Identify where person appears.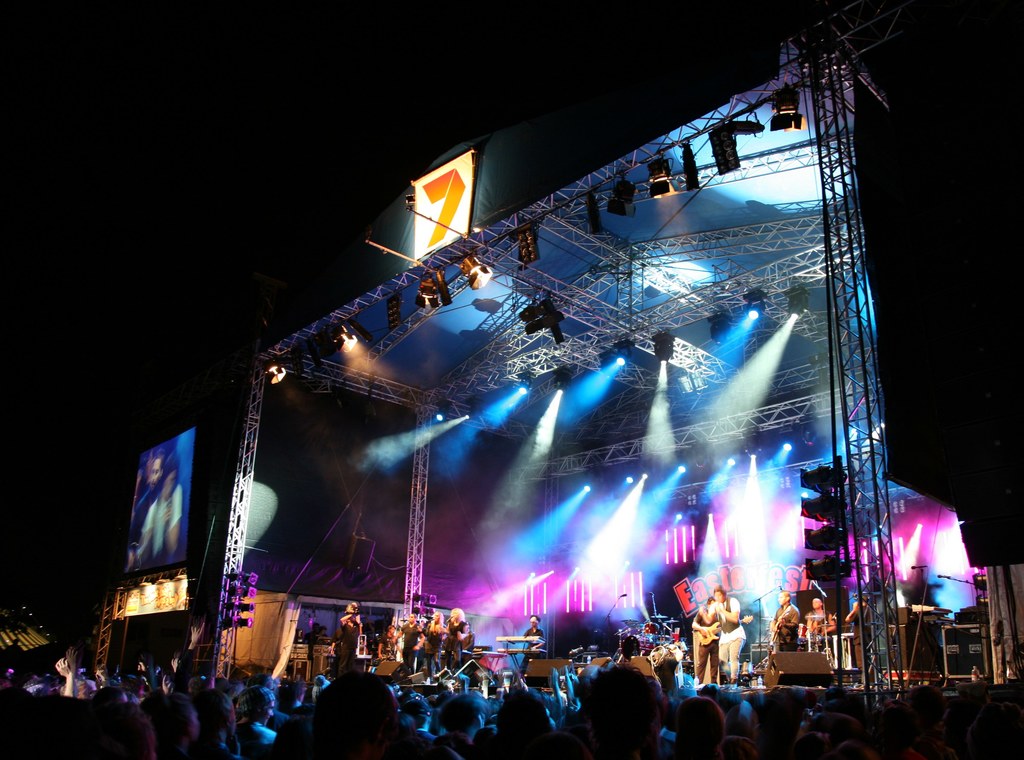
Appears at BBox(134, 451, 186, 565).
